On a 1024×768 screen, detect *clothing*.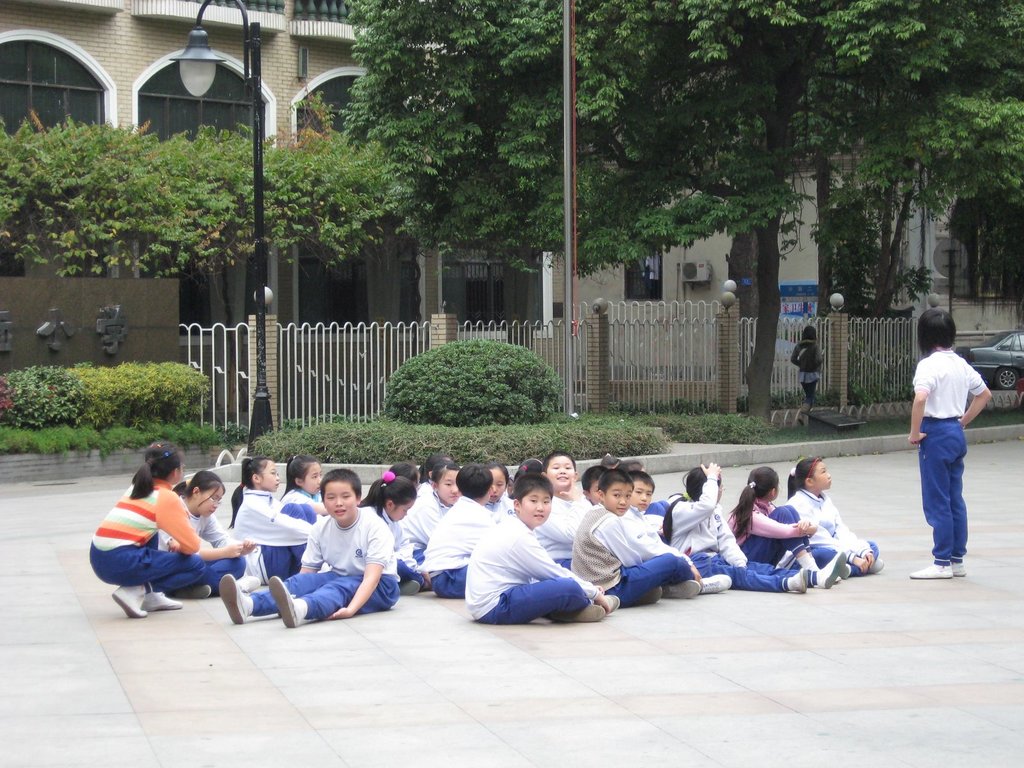
<region>396, 482, 456, 549</region>.
